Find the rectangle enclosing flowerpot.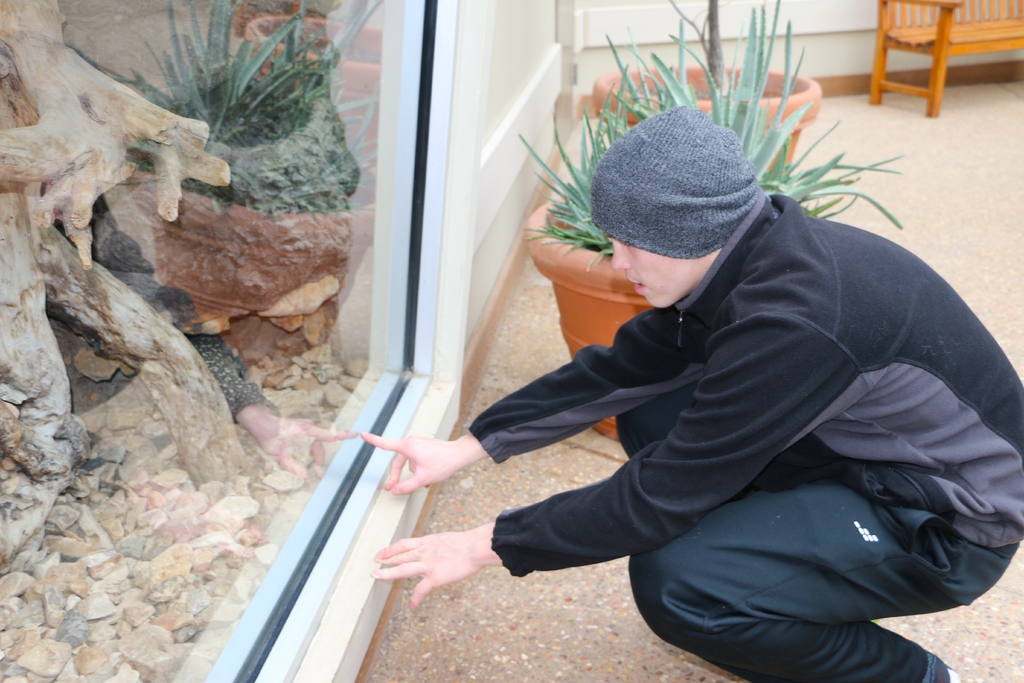
590,56,822,163.
